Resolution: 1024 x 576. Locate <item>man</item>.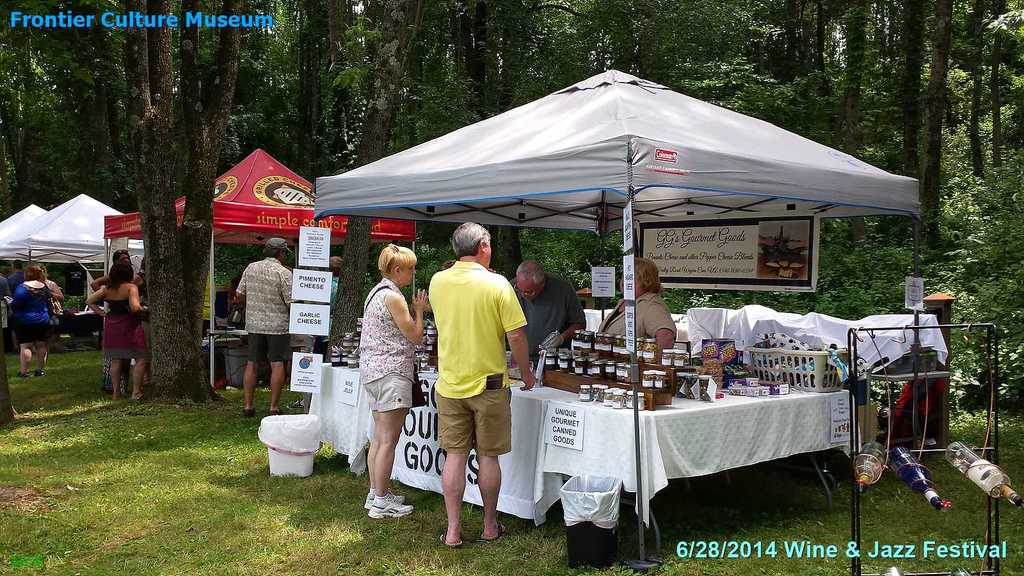
bbox=(424, 223, 526, 540).
